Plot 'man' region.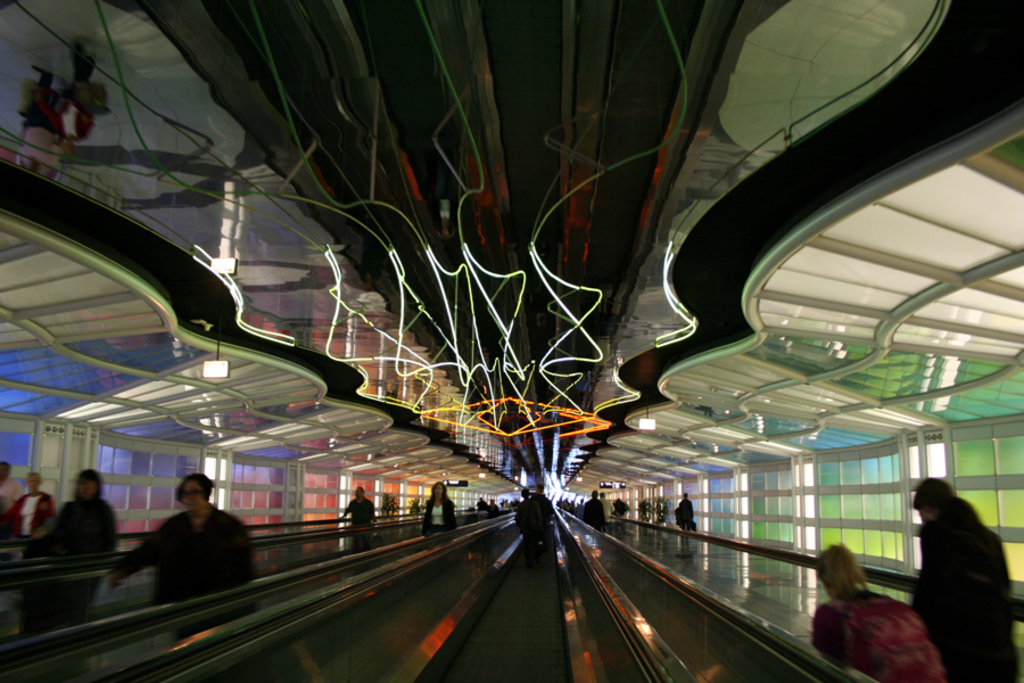
Plotted at box(11, 470, 56, 569).
